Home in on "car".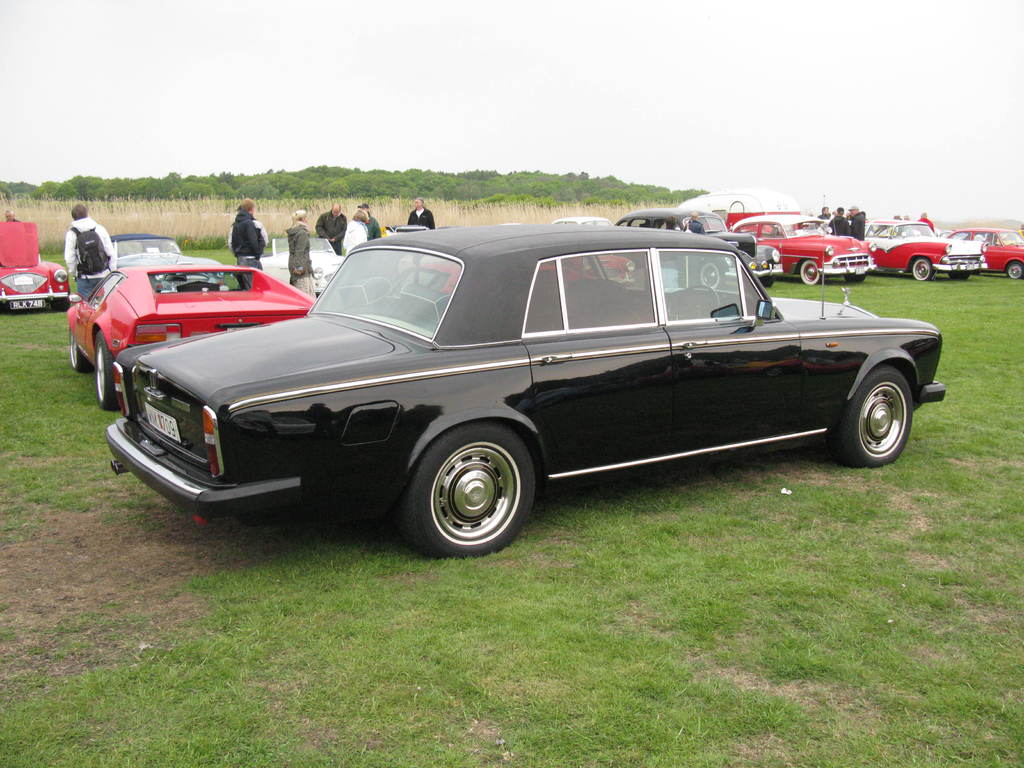
Homed in at {"left": 83, "top": 227, "right": 214, "bottom": 285}.
